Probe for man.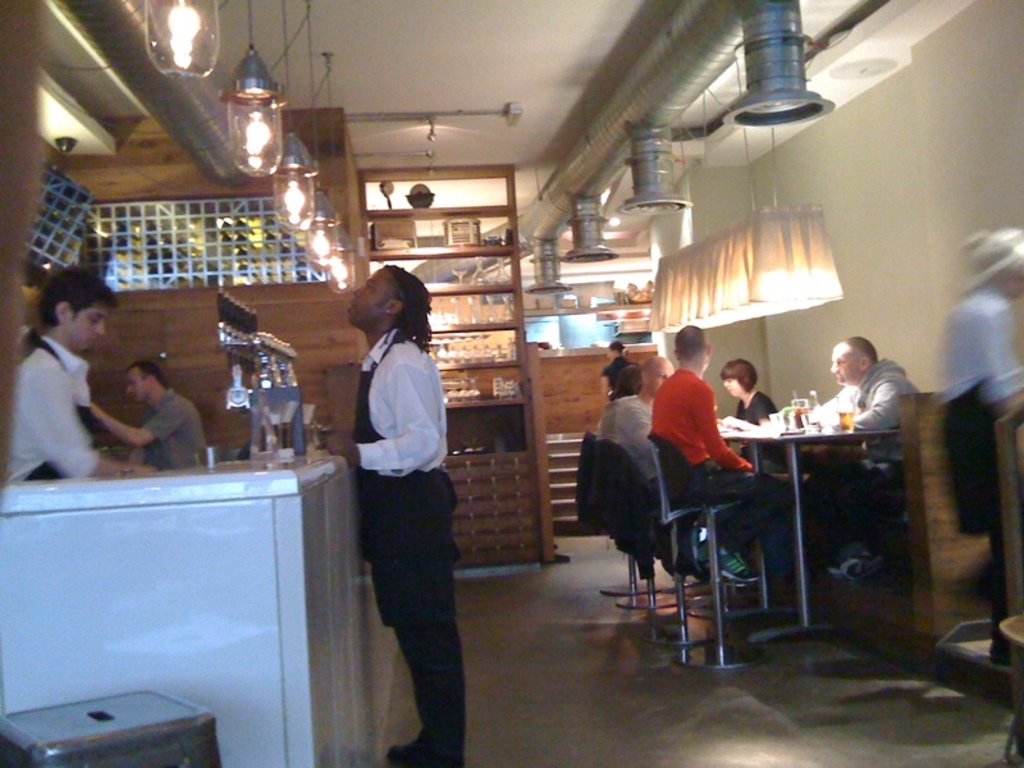
Probe result: (794, 332, 916, 426).
